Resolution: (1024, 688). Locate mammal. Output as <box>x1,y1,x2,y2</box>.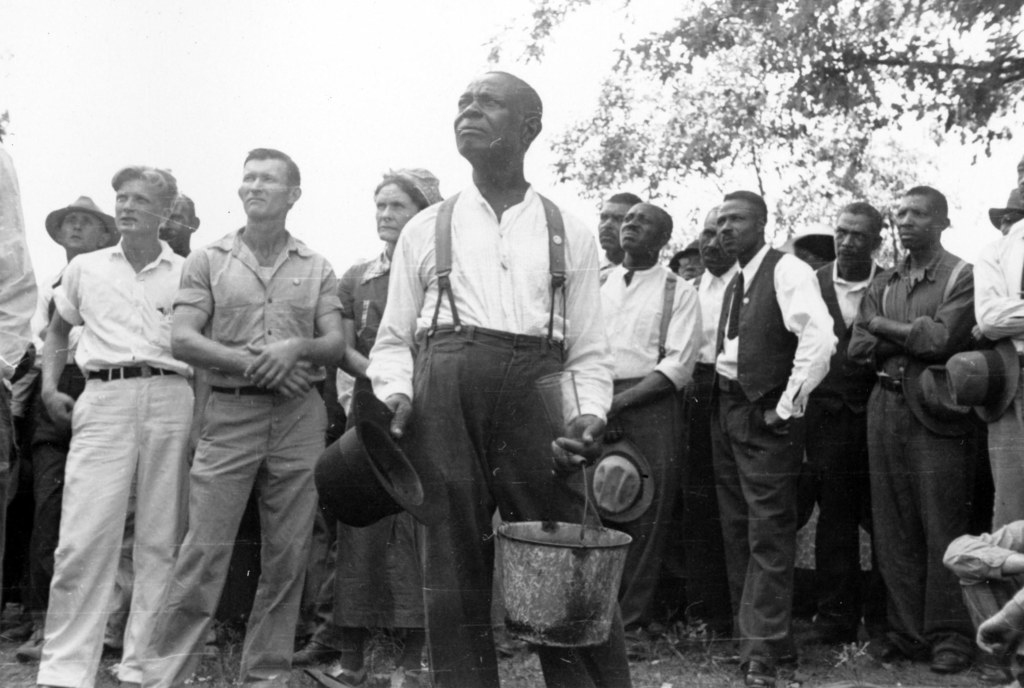
<box>847,184,977,675</box>.
